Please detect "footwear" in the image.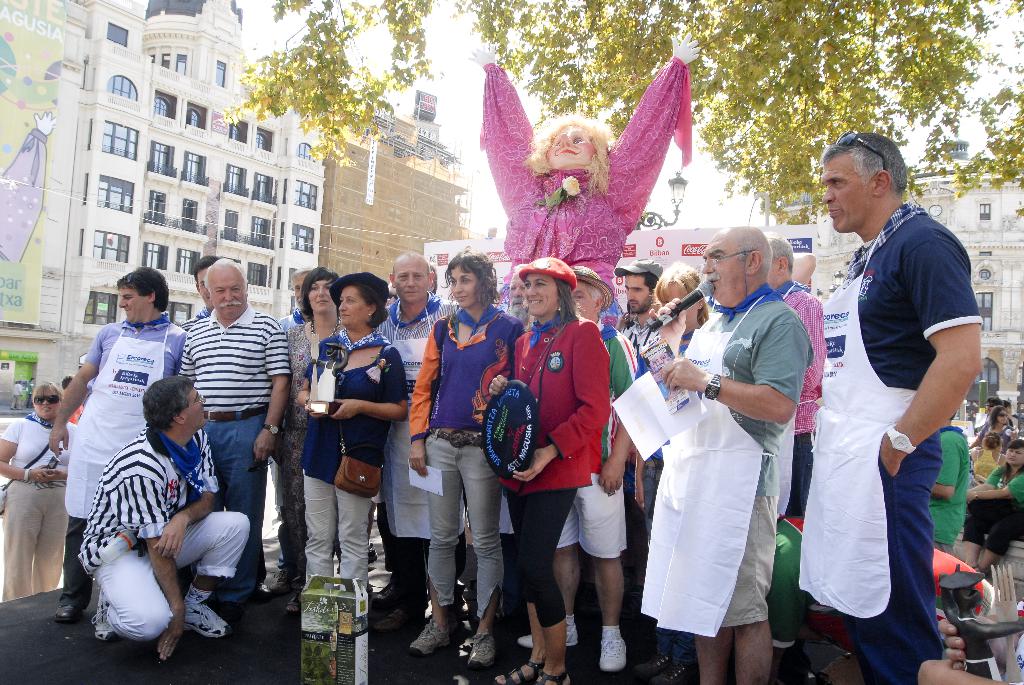
x1=515 y1=622 x2=577 y2=646.
